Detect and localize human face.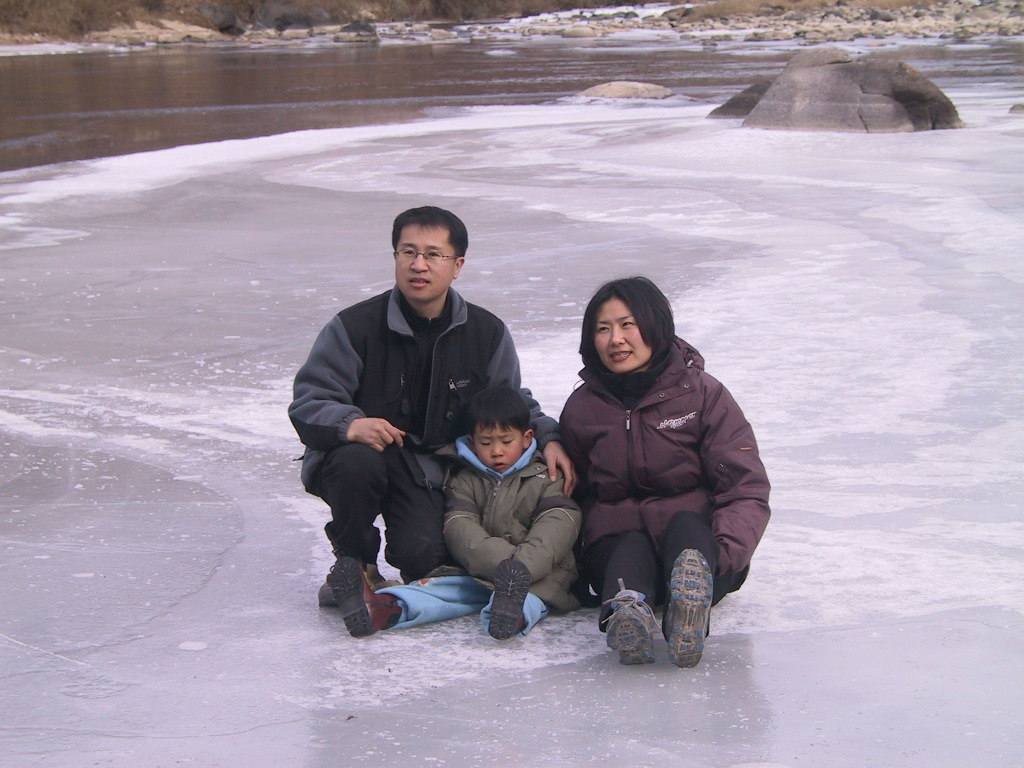
Localized at (393,215,462,300).
